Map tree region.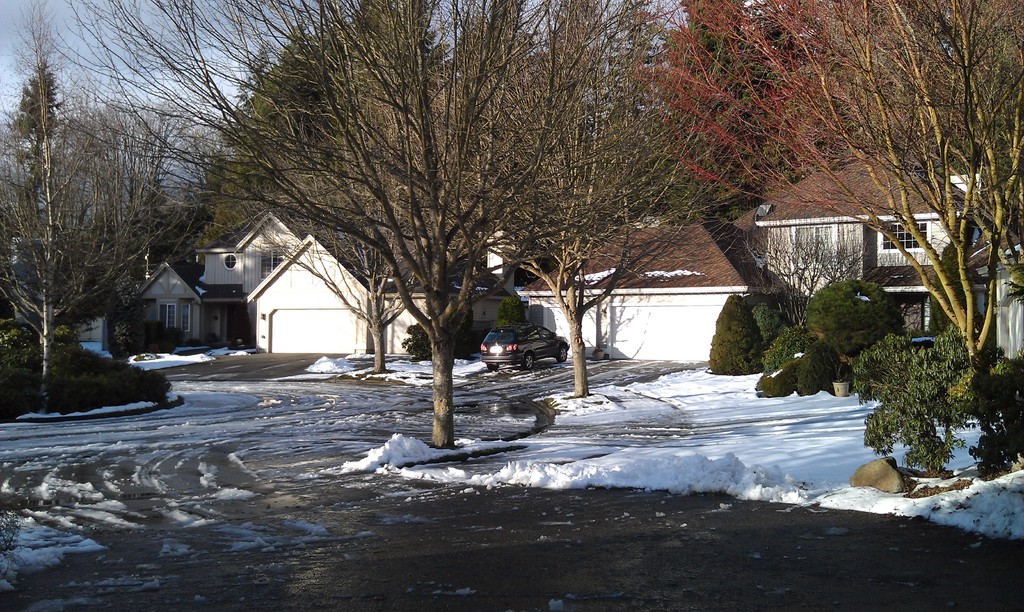
Mapped to box=[804, 270, 909, 382].
